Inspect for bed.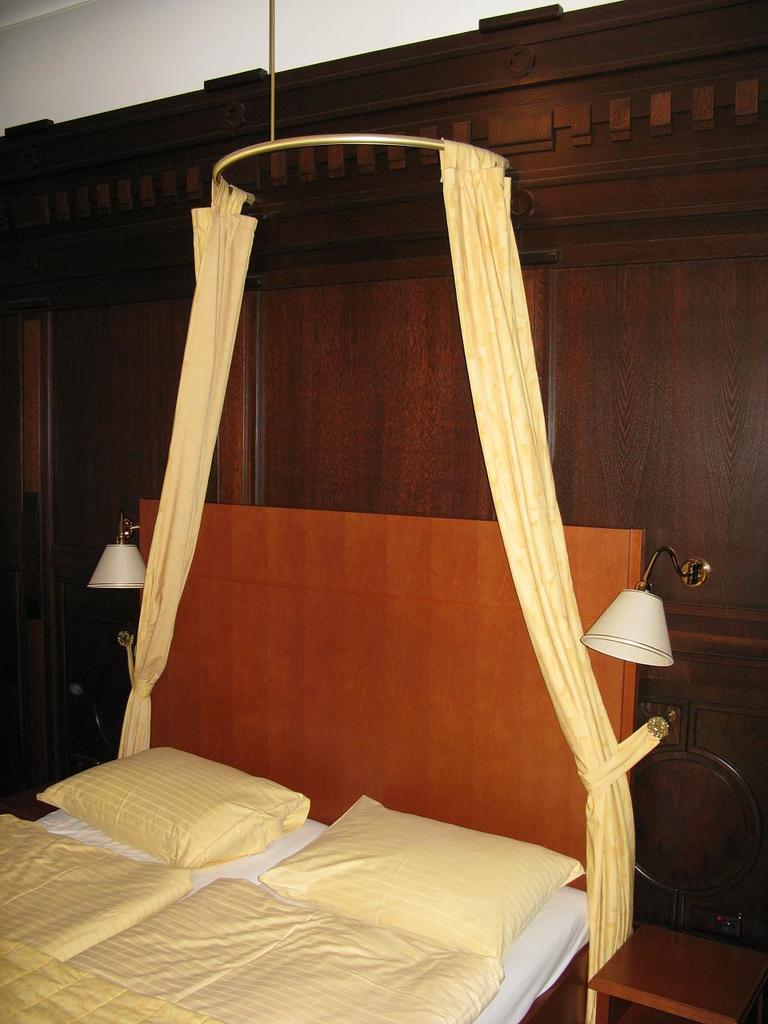
Inspection: bbox=[0, 495, 647, 1023].
